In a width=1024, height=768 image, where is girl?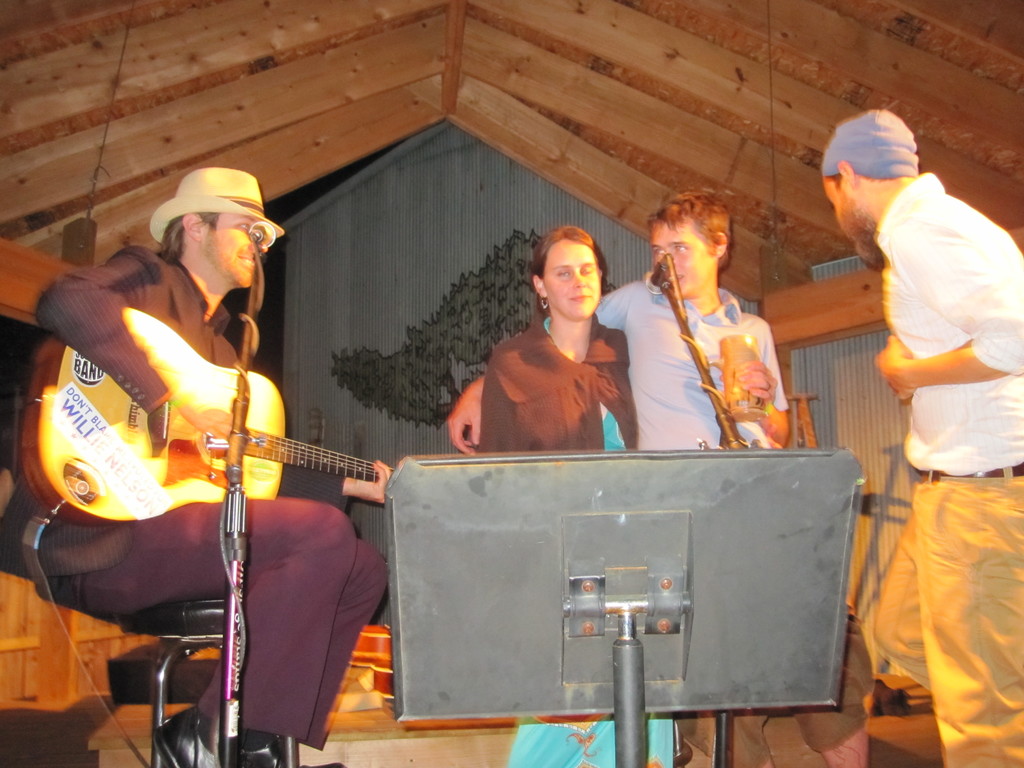
<box>477,224,675,767</box>.
